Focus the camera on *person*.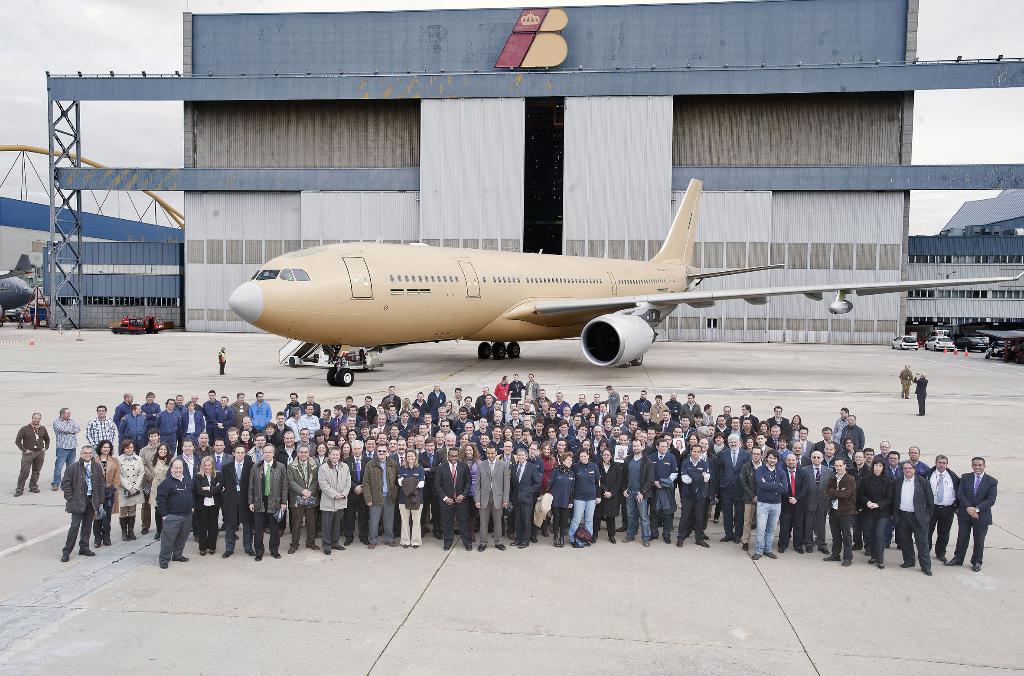
Focus region: region(15, 414, 50, 497).
